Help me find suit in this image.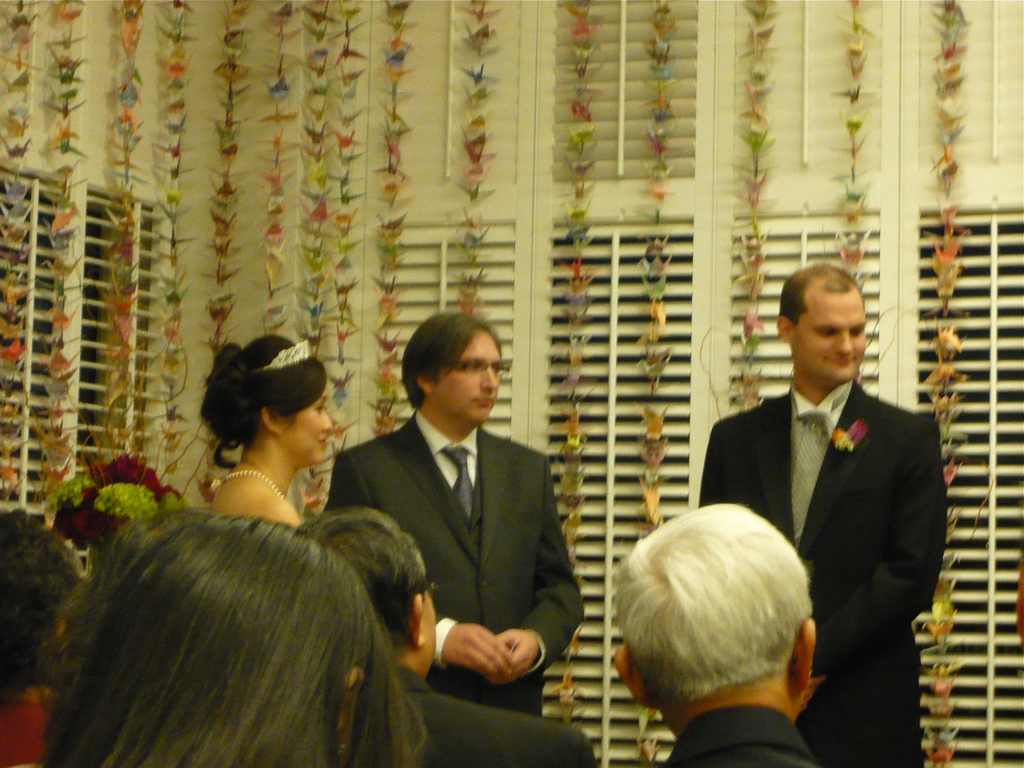
Found it: rect(381, 666, 605, 767).
